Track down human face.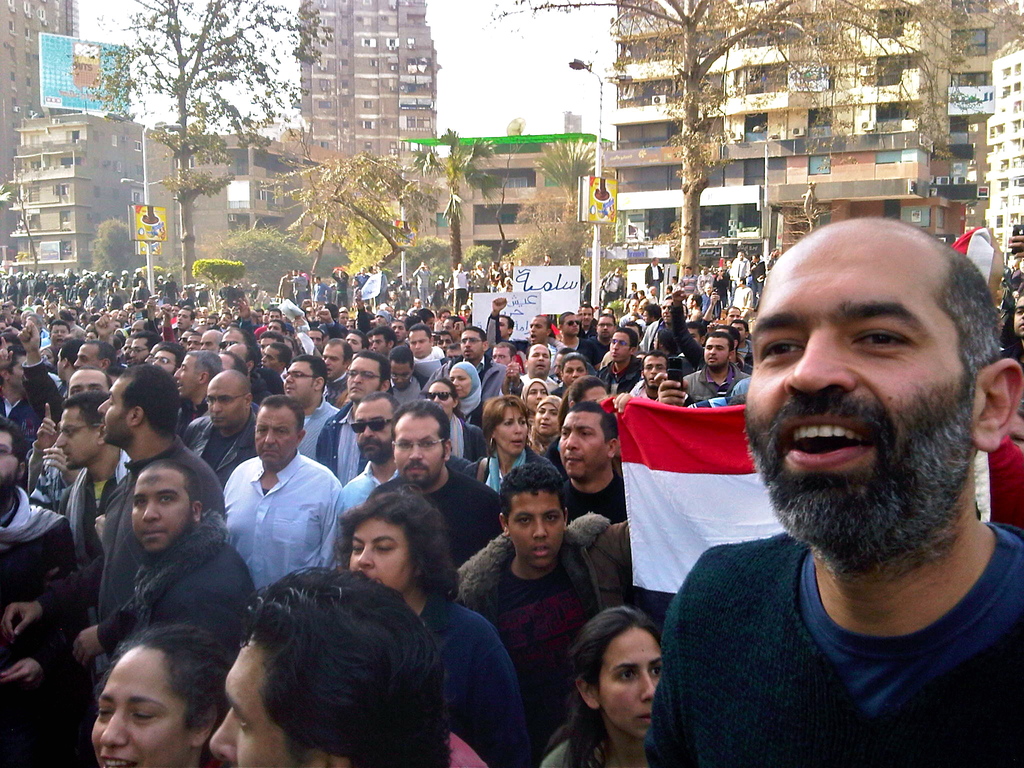
Tracked to detection(1013, 294, 1023, 336).
